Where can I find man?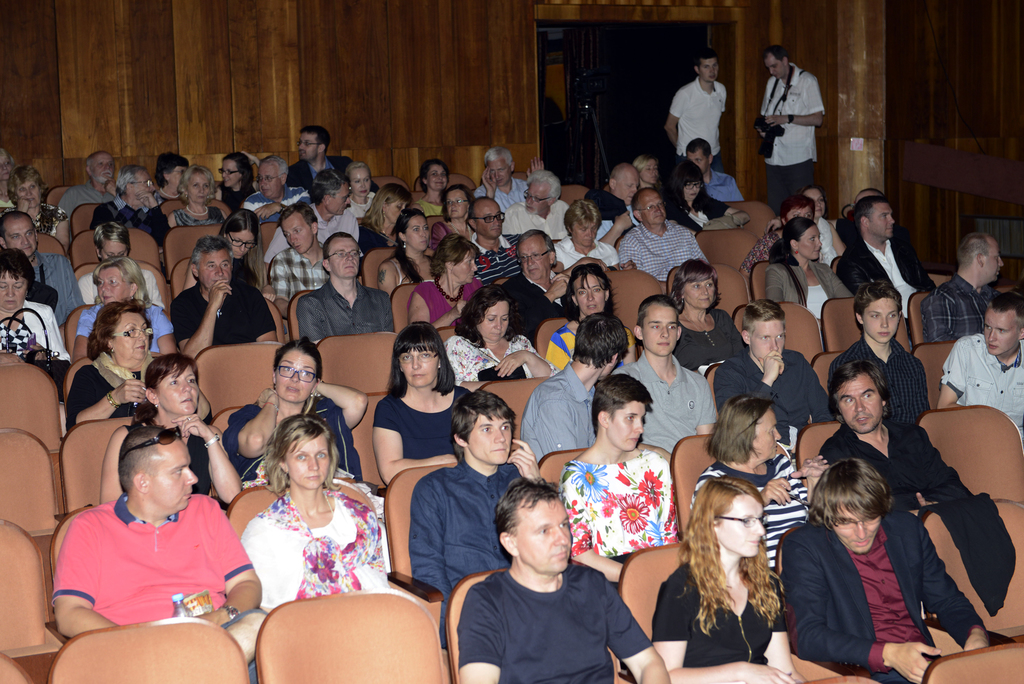
You can find it at <bbox>519, 310, 634, 465</bbox>.
